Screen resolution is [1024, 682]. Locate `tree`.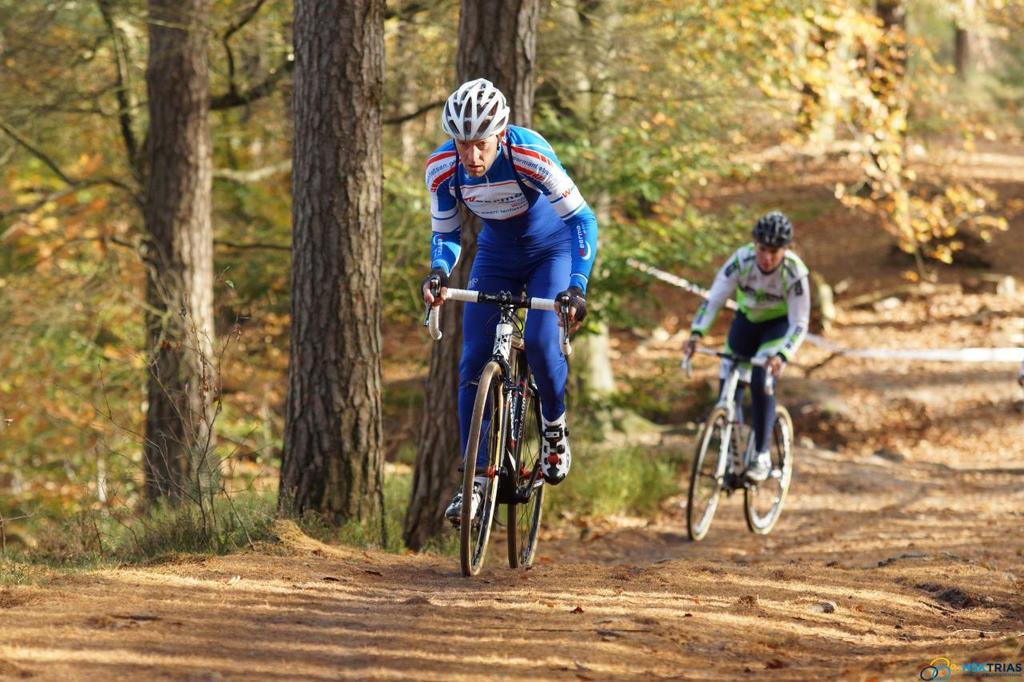
bbox=[650, 0, 1023, 154].
